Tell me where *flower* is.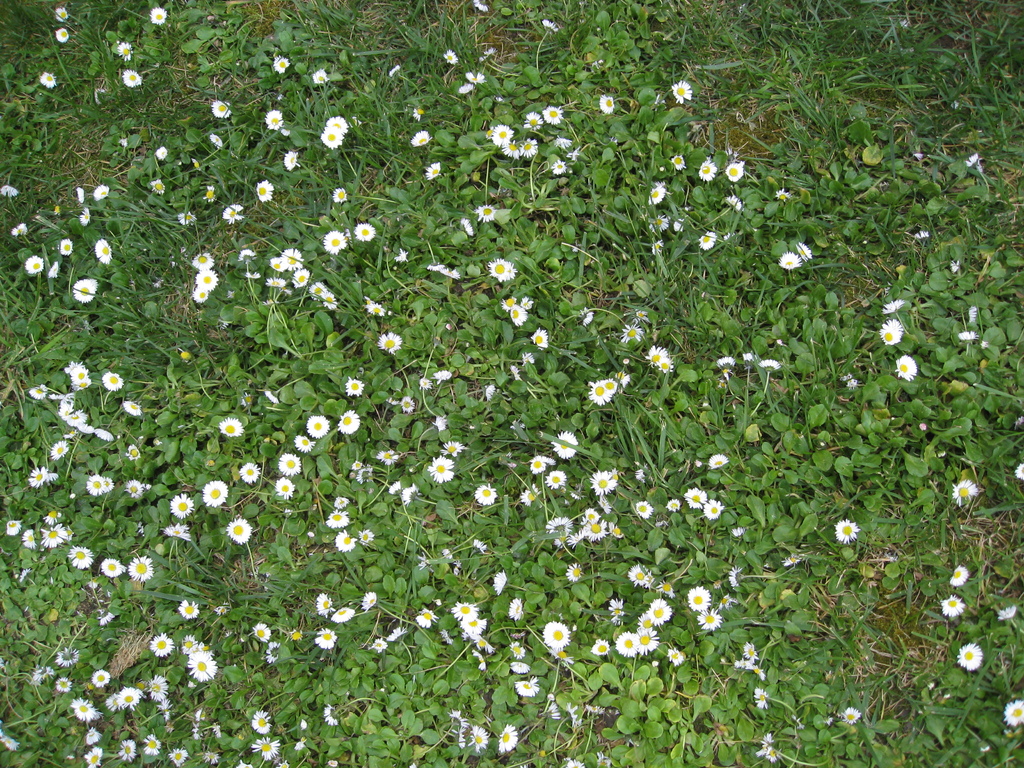
*flower* is at 948,564,970,588.
